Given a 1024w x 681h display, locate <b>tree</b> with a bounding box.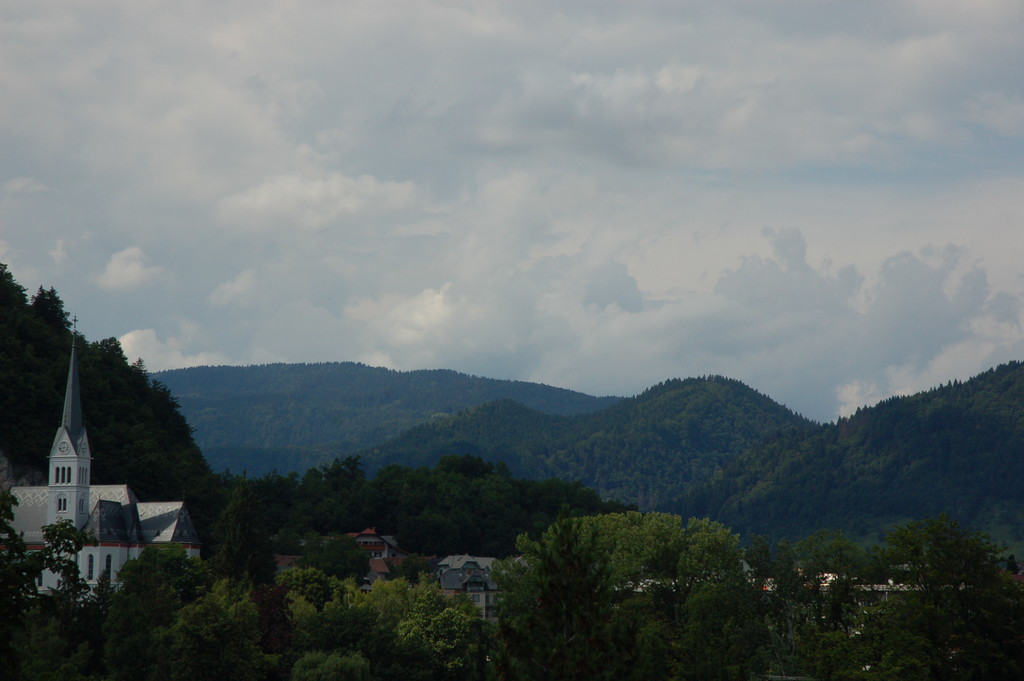
Located: bbox=(0, 486, 90, 680).
